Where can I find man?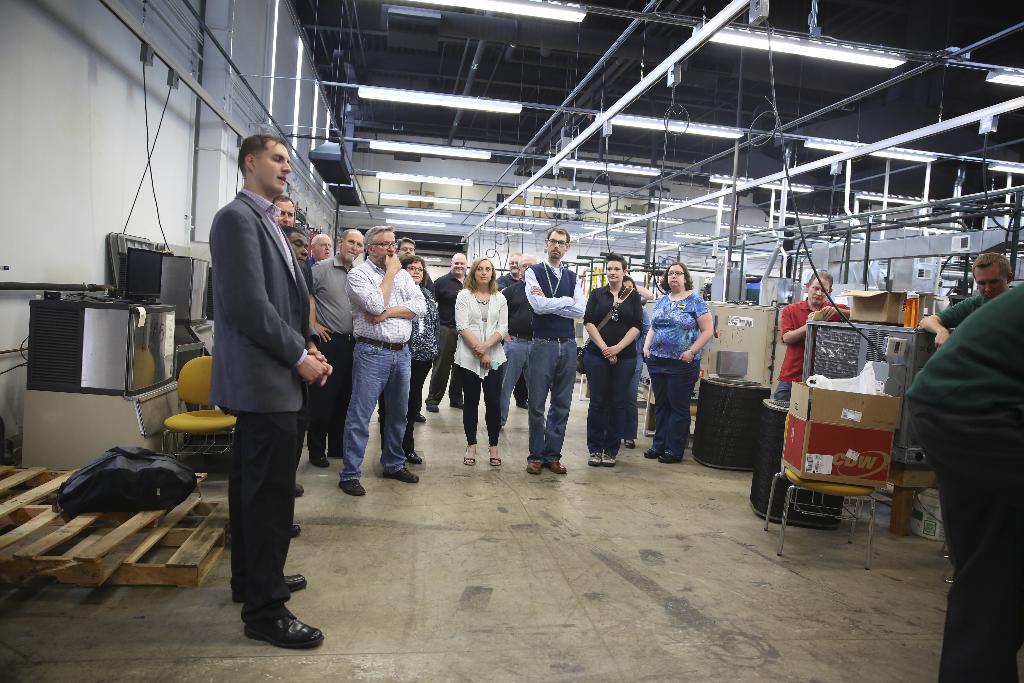
You can find it at 769/272/849/402.
